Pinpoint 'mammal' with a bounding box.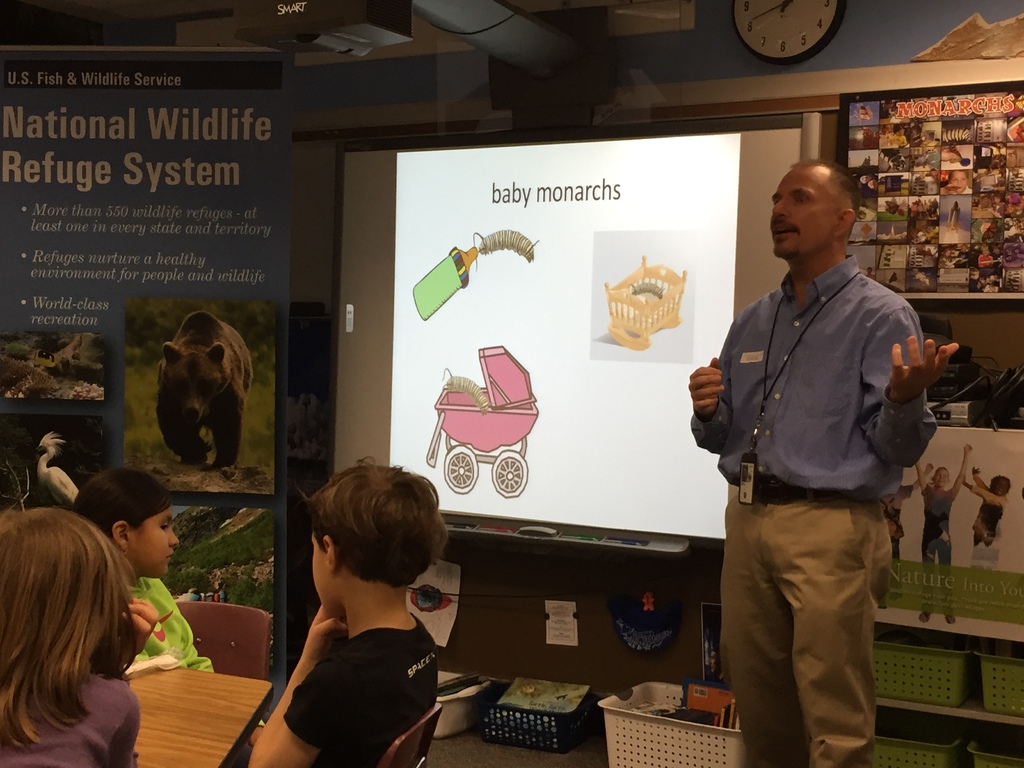
BBox(914, 446, 972, 622).
